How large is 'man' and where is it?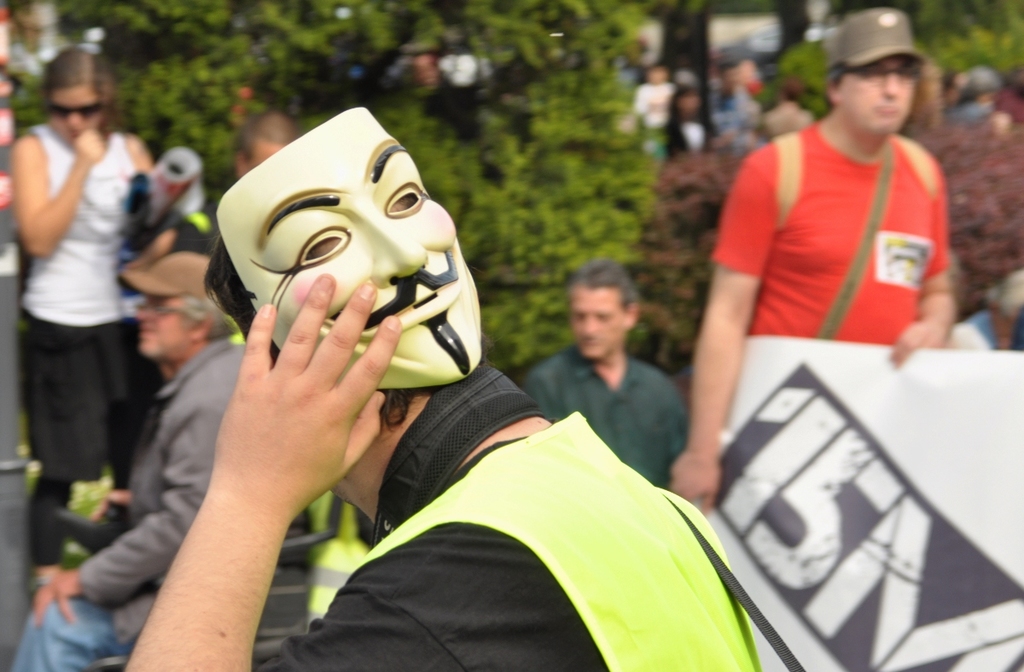
Bounding box: [x1=1, y1=248, x2=253, y2=671].
